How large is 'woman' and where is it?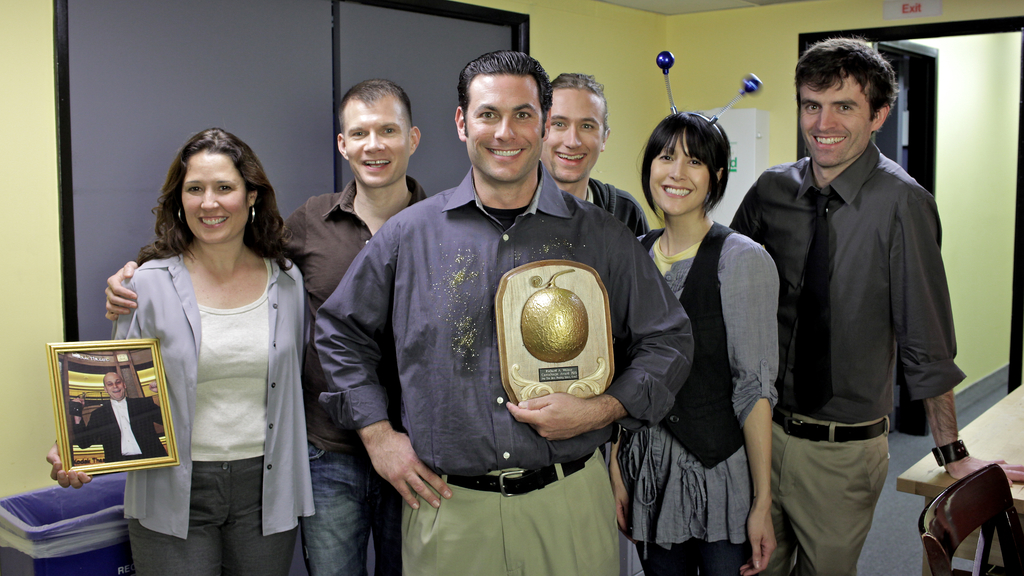
Bounding box: detection(605, 110, 787, 575).
